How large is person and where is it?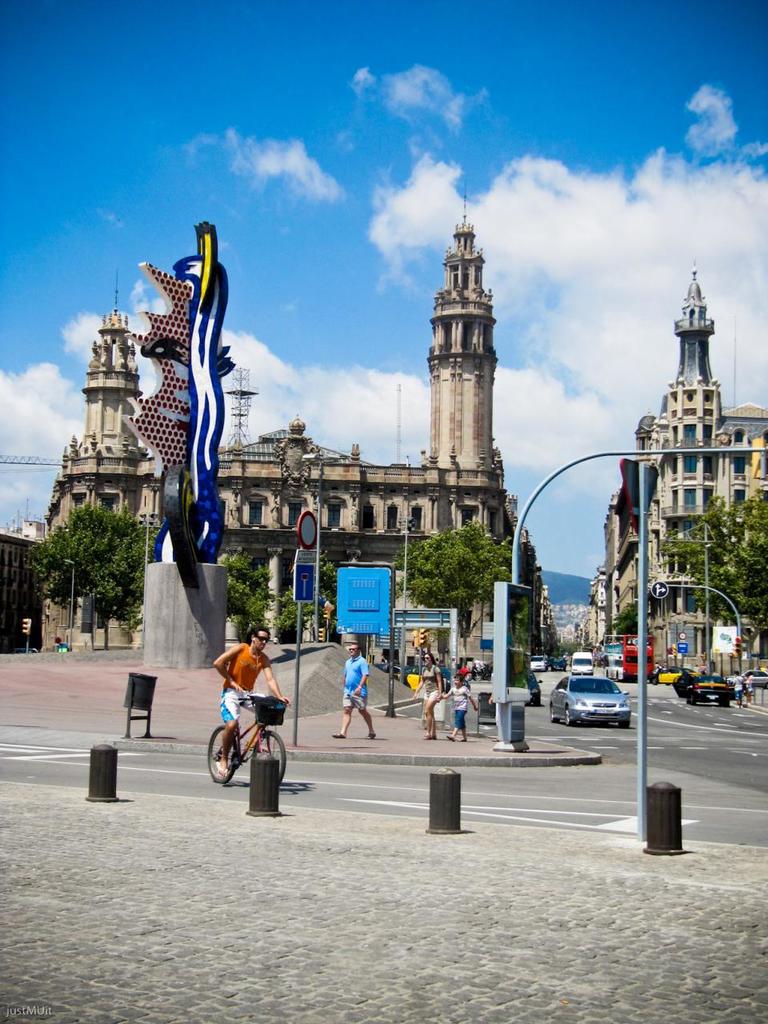
Bounding box: crop(214, 622, 284, 803).
